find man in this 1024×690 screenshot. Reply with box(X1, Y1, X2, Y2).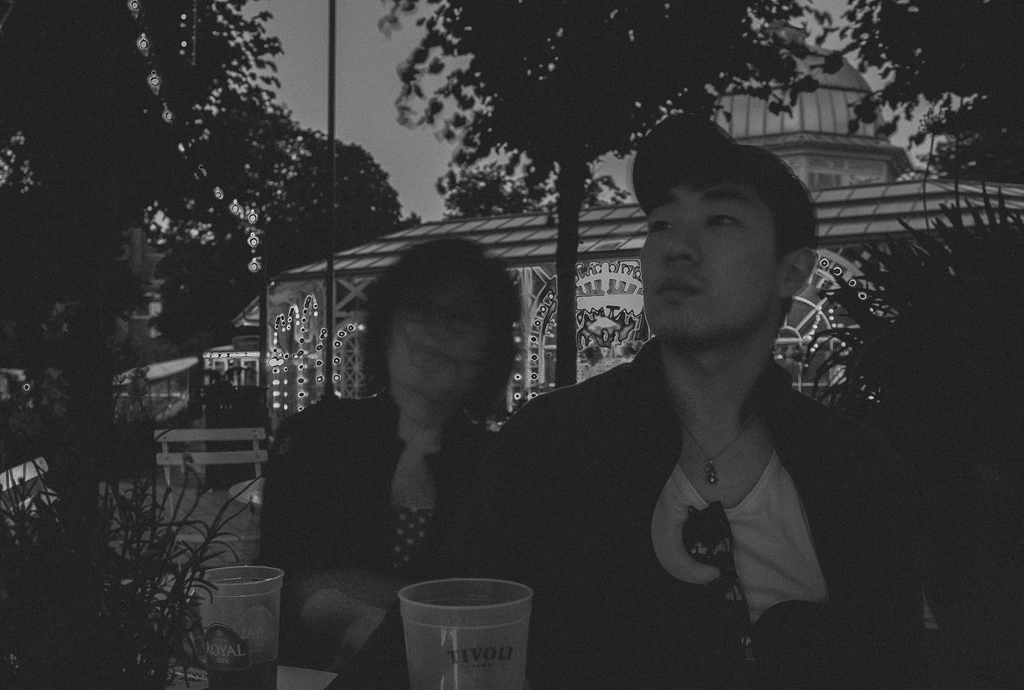
box(431, 157, 909, 660).
